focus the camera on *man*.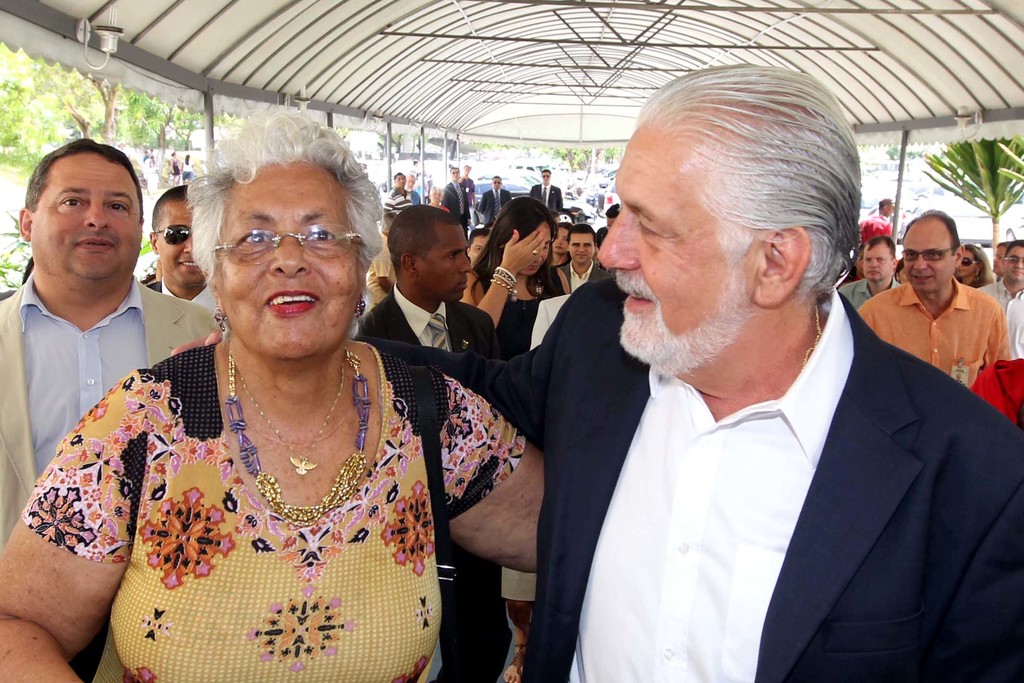
Focus region: (364, 213, 397, 308).
